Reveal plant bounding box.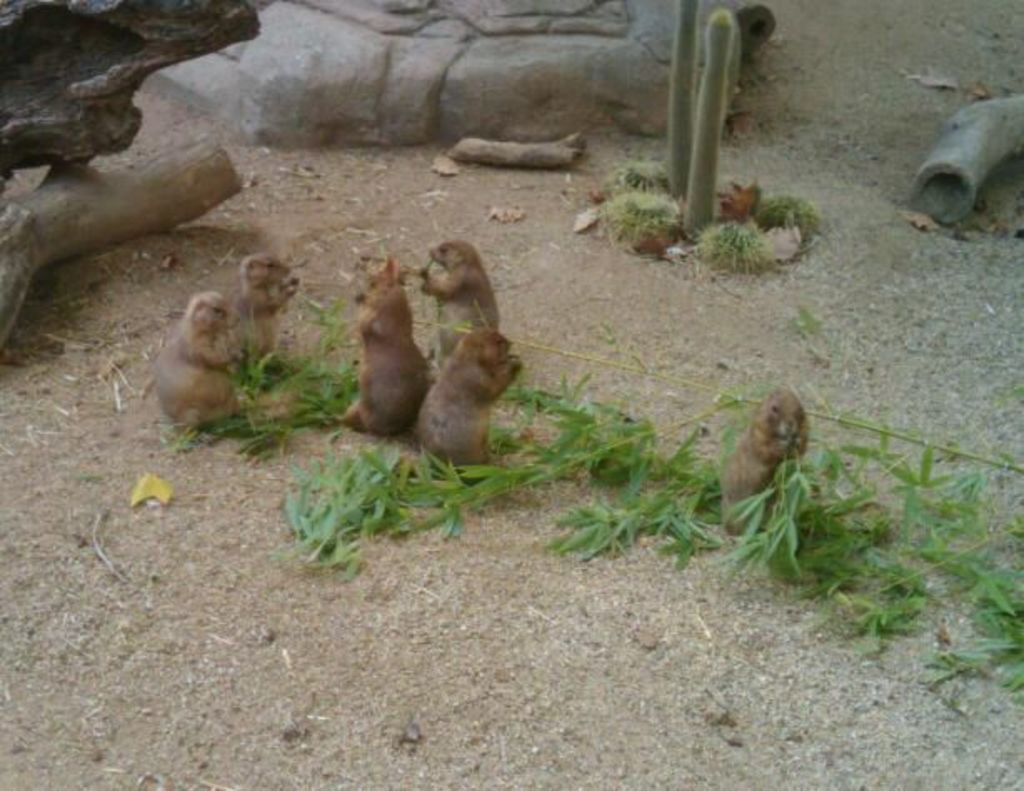
Revealed: <region>617, 159, 670, 197</region>.
